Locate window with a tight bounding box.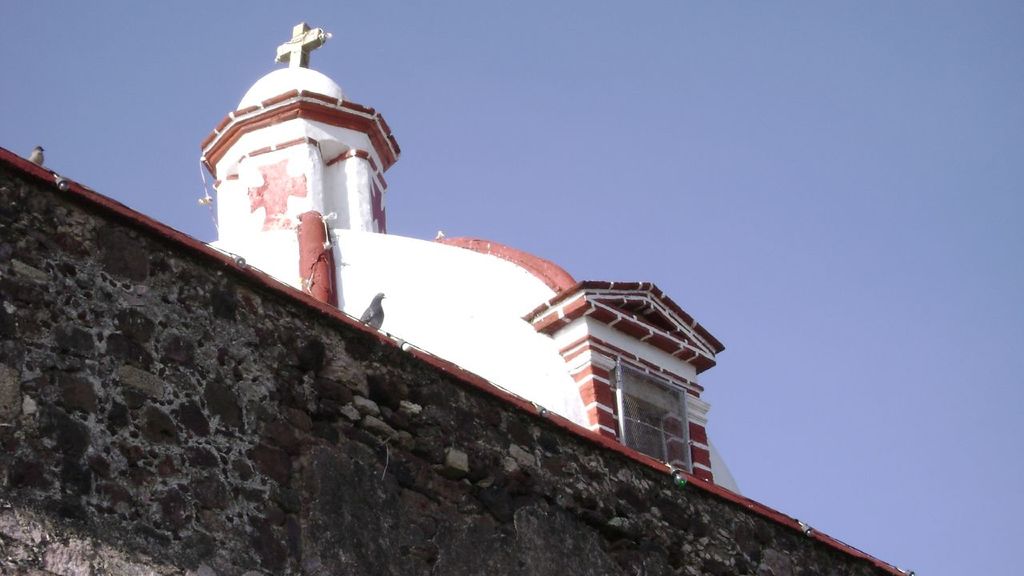
bbox=(615, 365, 694, 477).
